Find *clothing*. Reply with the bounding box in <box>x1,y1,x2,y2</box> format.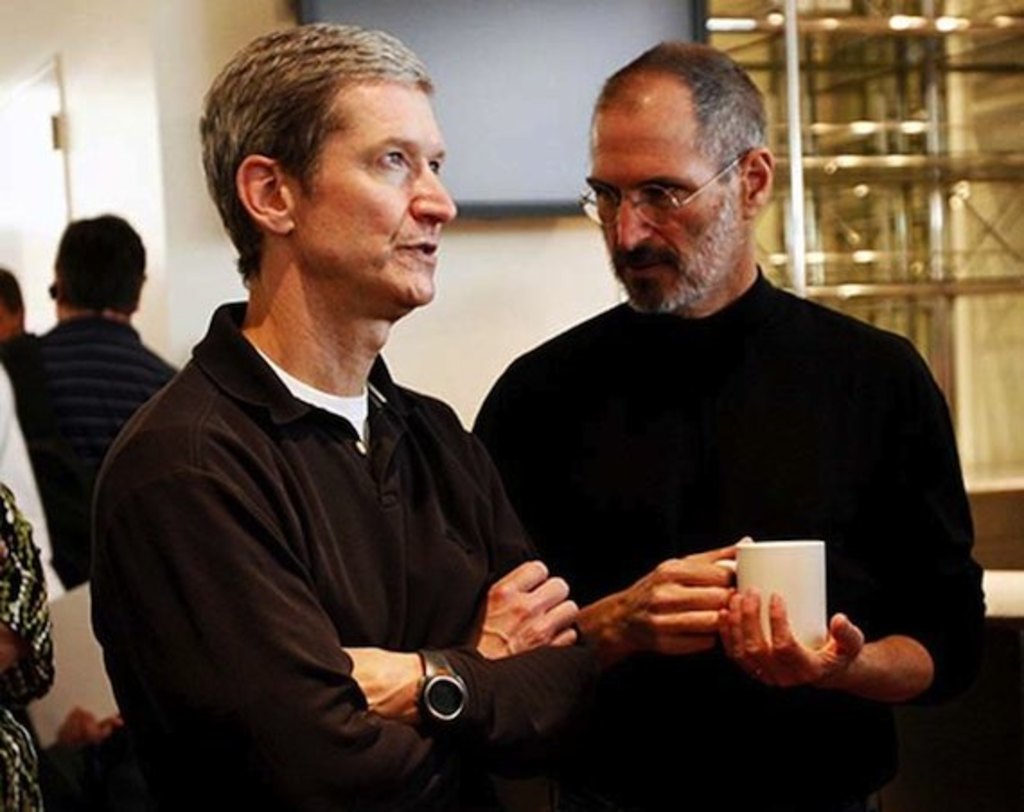
<box>86,298,614,810</box>.
